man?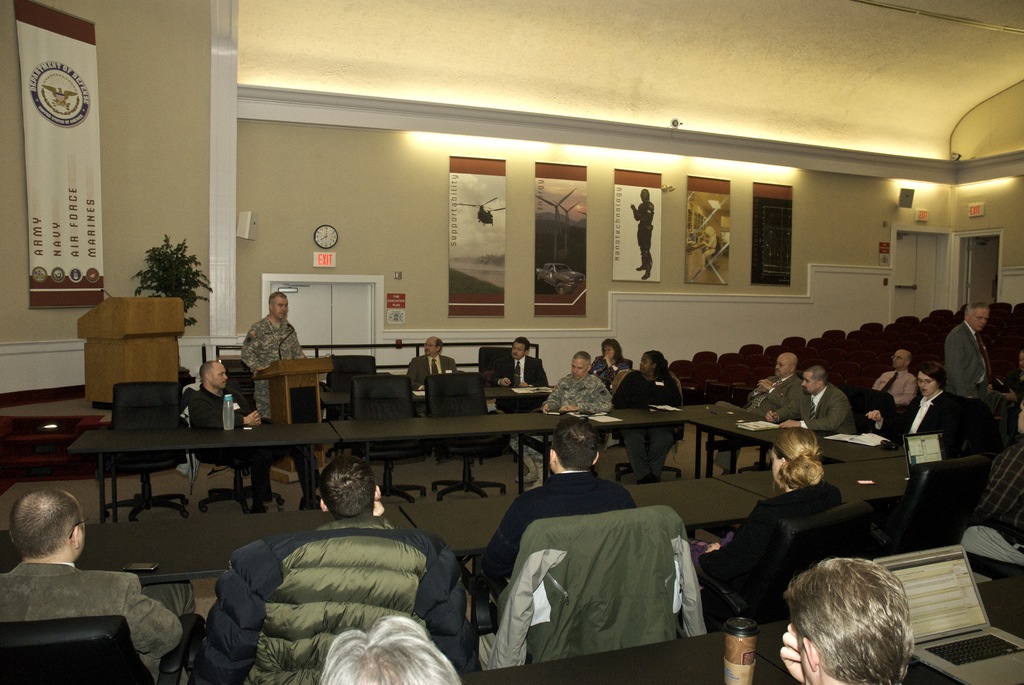
BBox(407, 336, 458, 405)
